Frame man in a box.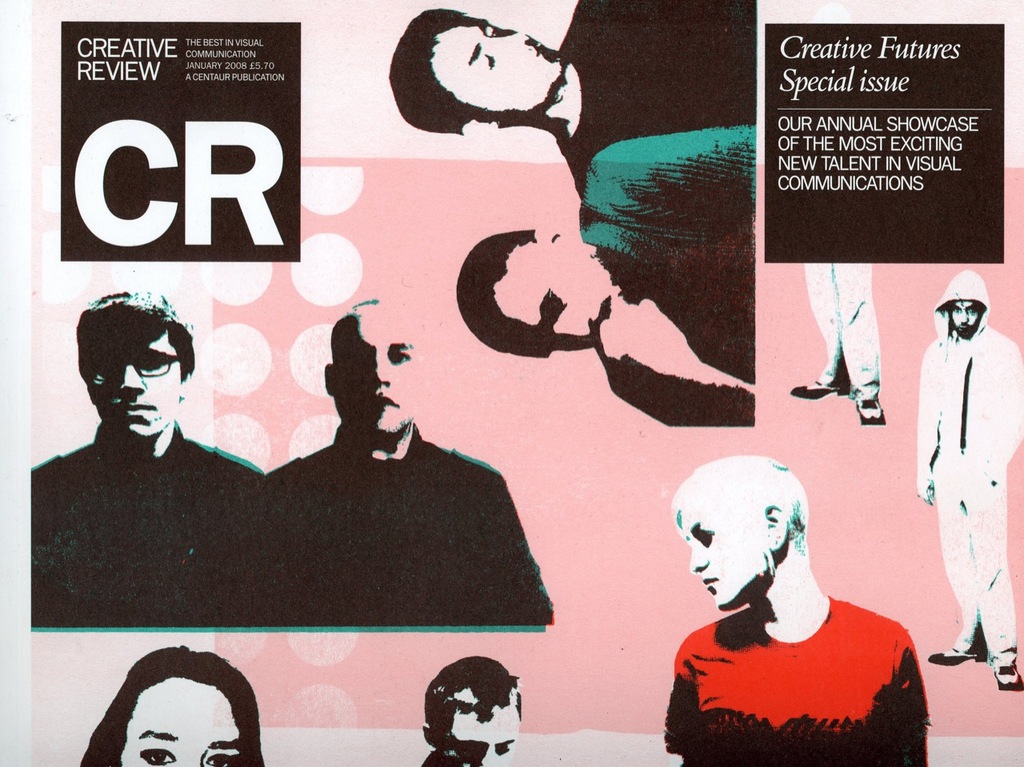
l=418, t=654, r=524, b=766.
